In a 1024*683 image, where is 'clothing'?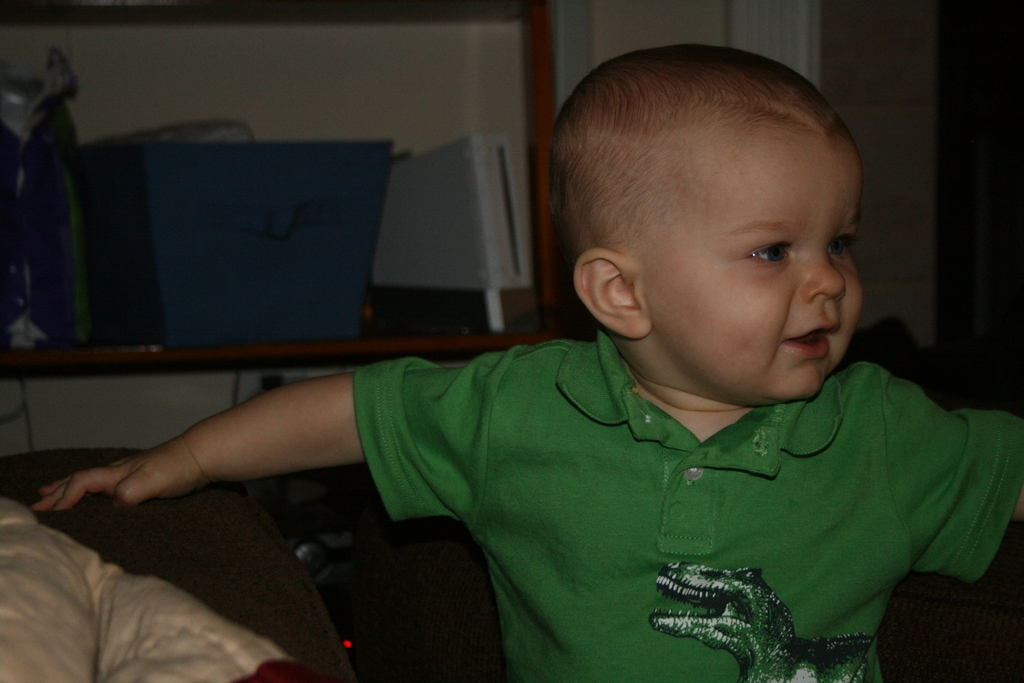
356 329 1023 682.
